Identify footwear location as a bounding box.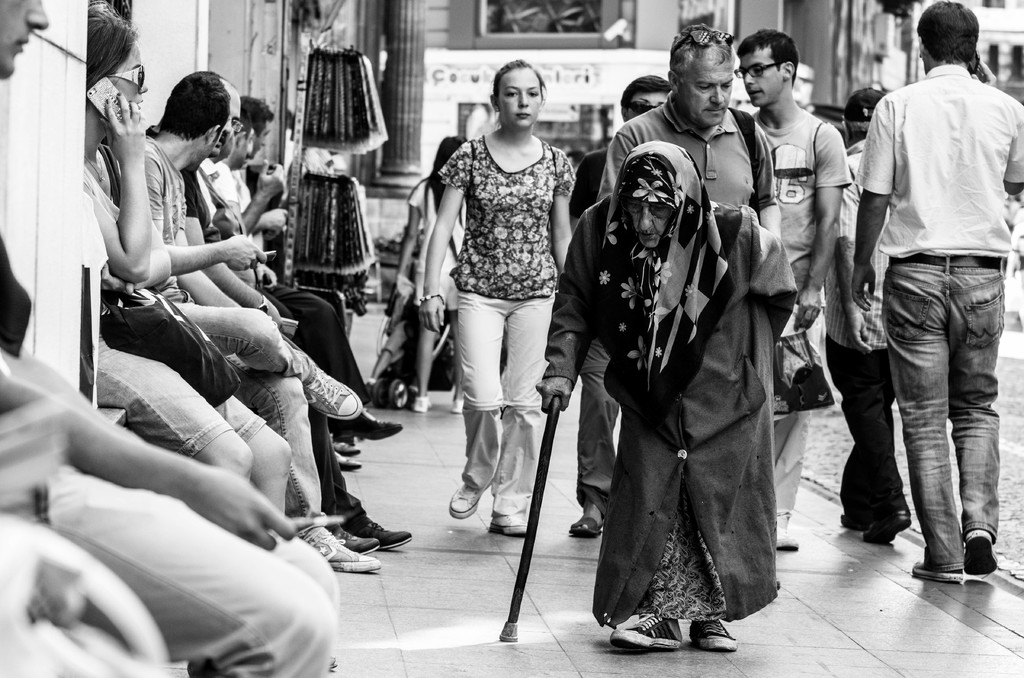
[963, 527, 1002, 582].
